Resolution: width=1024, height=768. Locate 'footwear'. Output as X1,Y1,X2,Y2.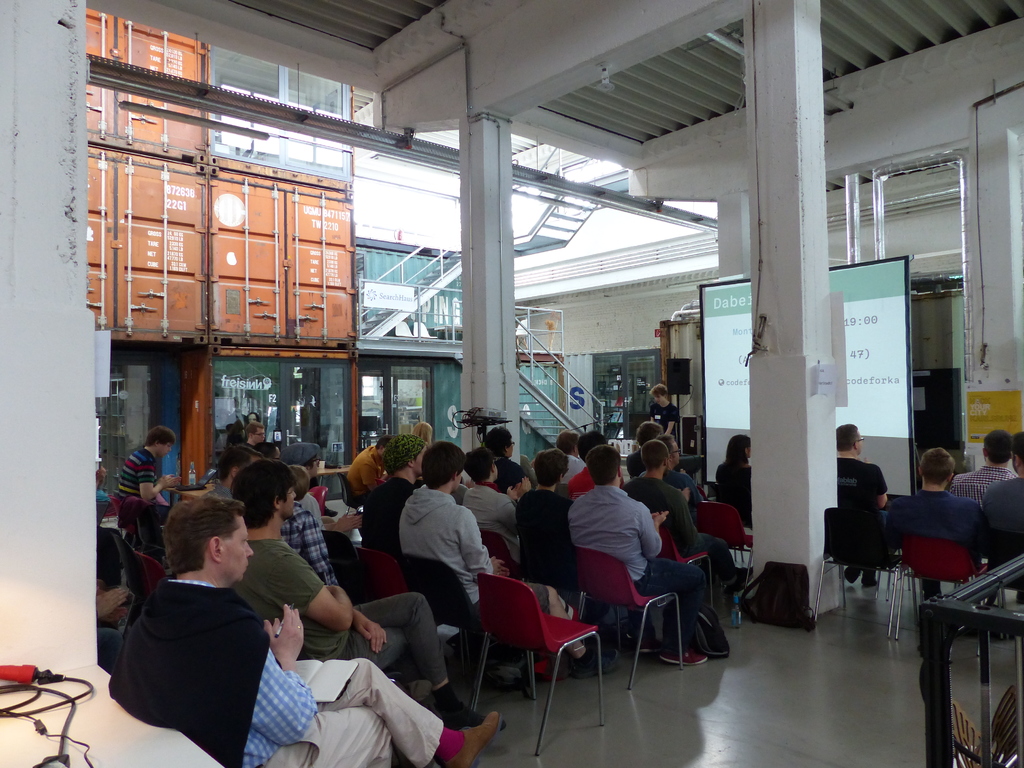
447,706,510,737.
